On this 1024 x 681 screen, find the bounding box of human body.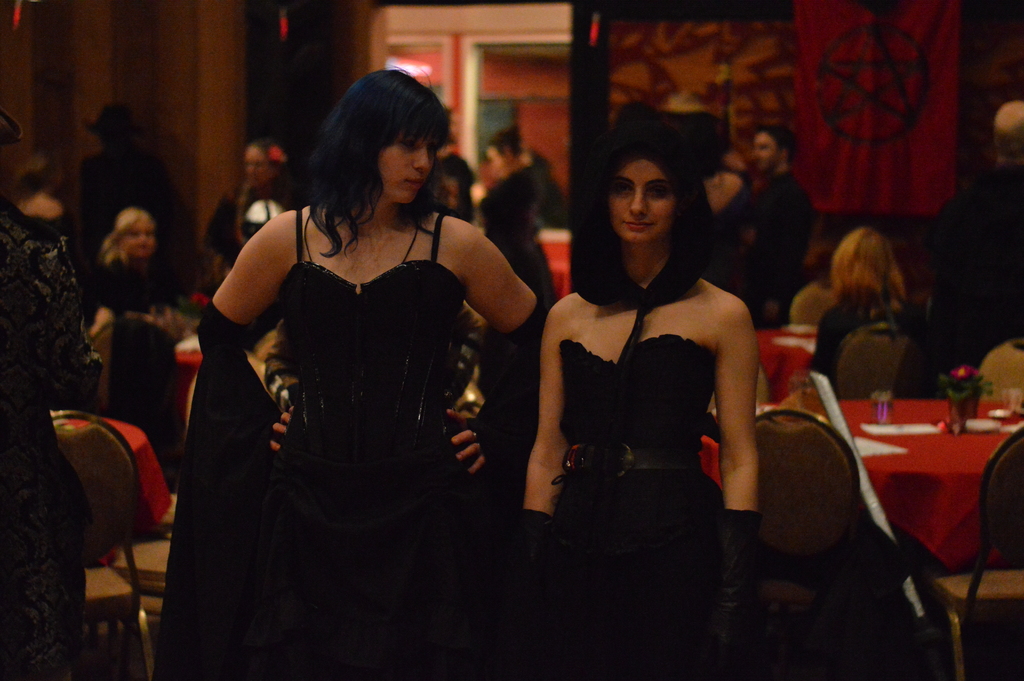
Bounding box: box=[95, 208, 175, 334].
